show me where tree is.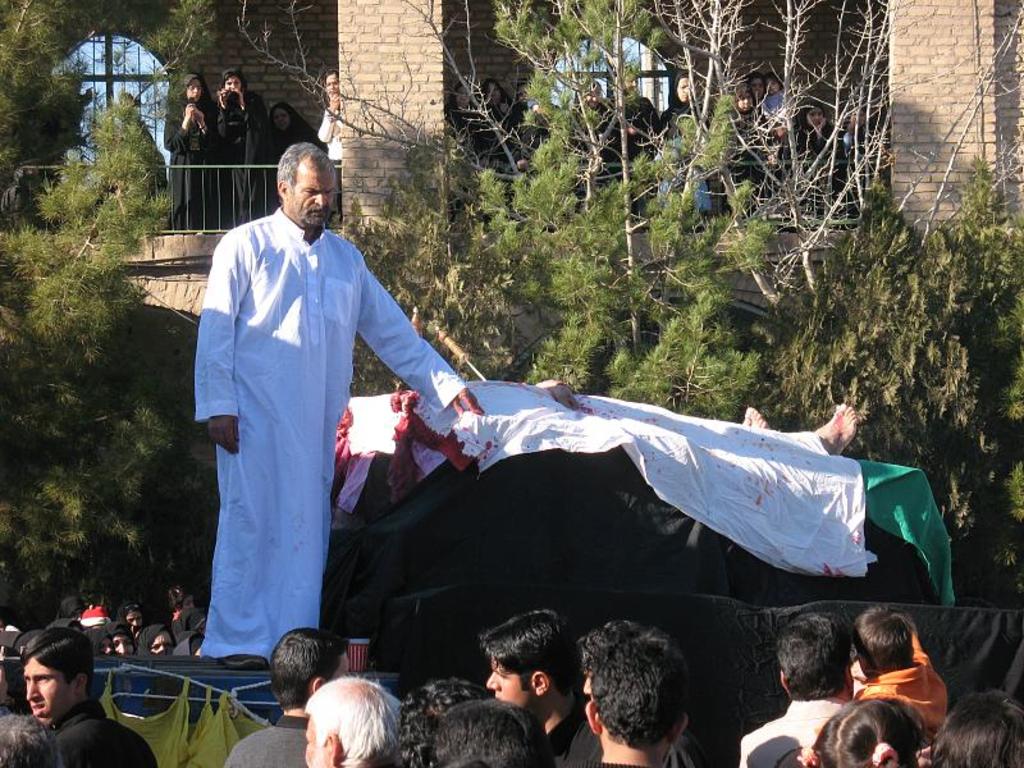
tree is at region(765, 172, 992, 549).
